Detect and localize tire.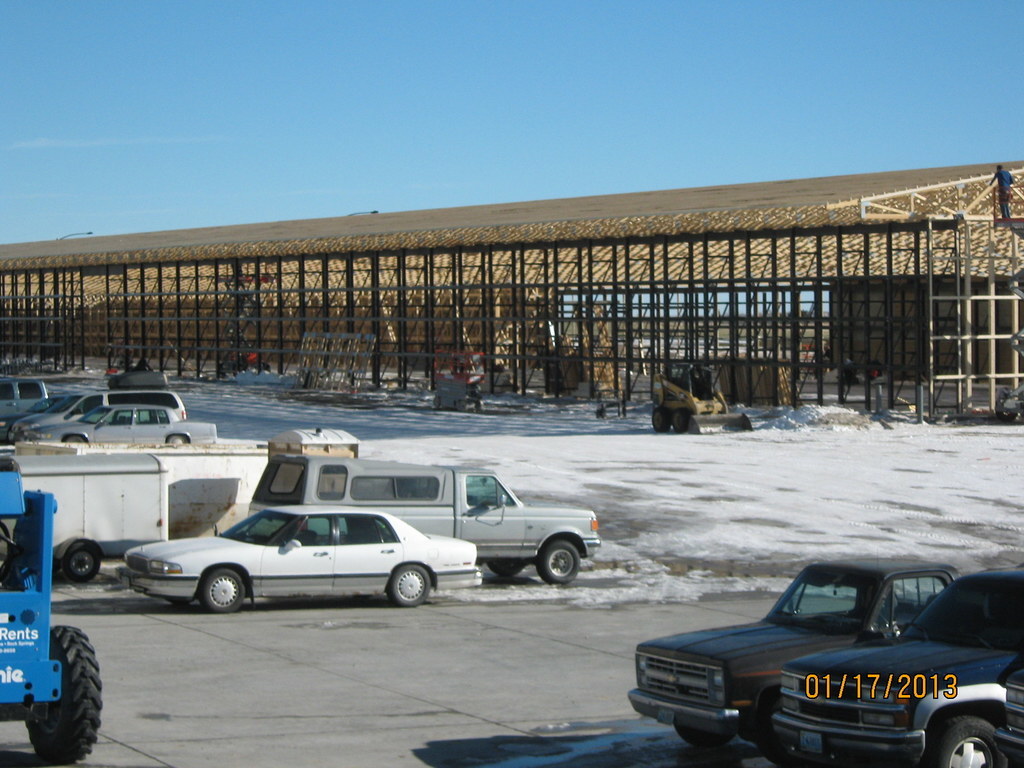
Localized at <bbox>763, 698, 815, 764</bbox>.
